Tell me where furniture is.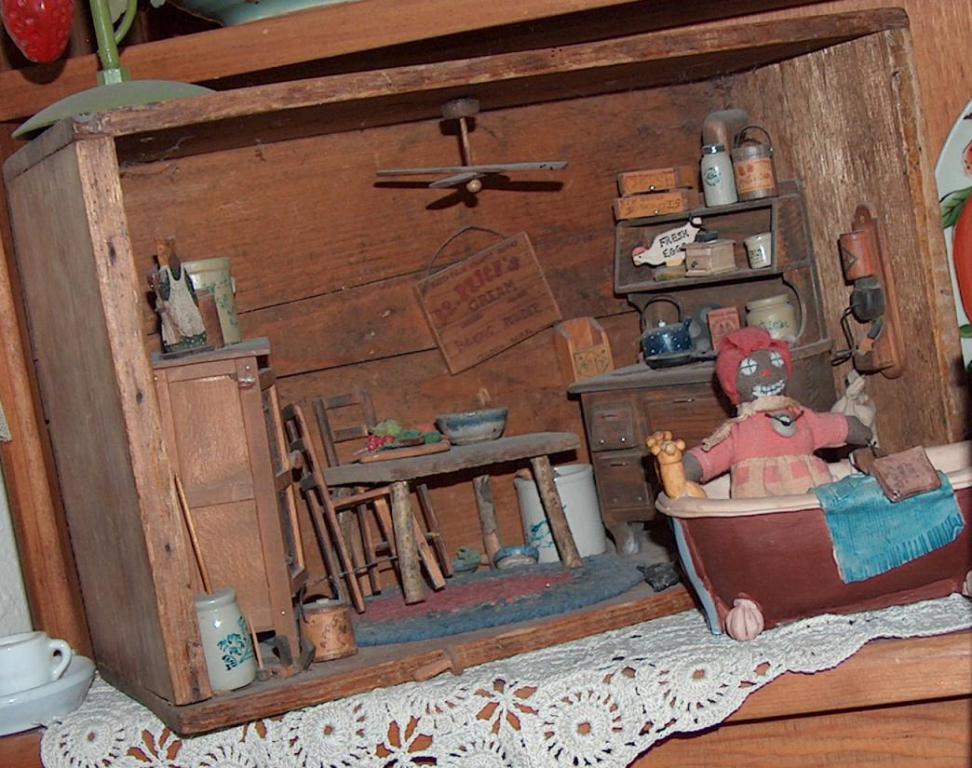
furniture is at [x1=307, y1=388, x2=453, y2=598].
